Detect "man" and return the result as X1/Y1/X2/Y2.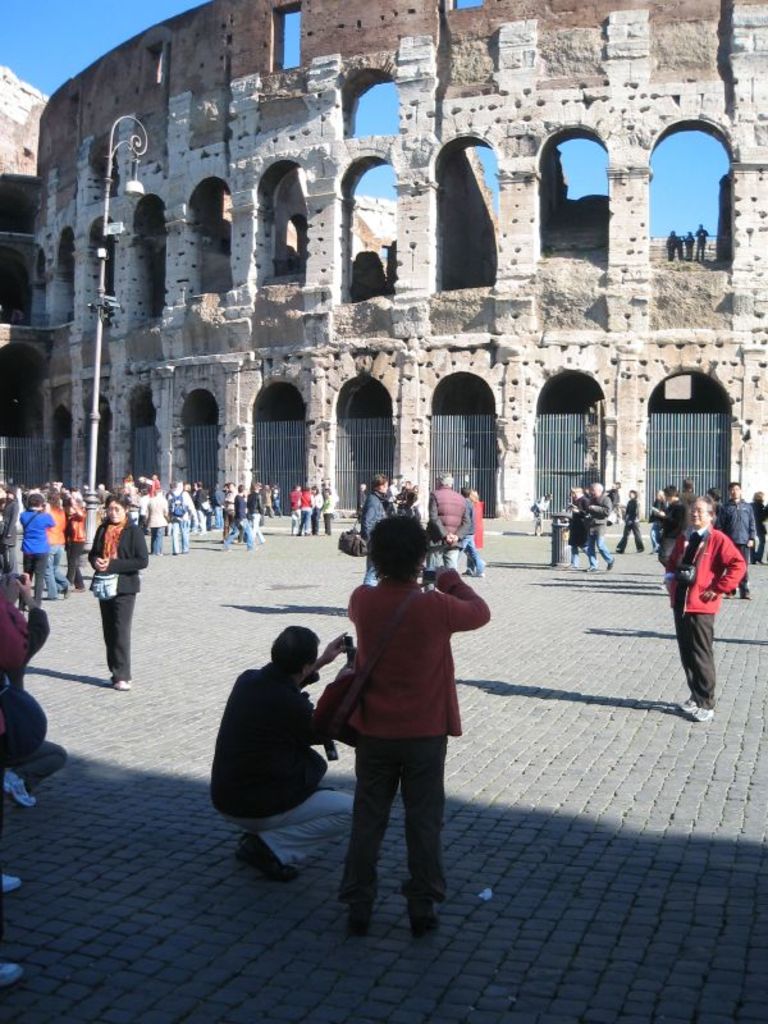
650/497/745/717.
